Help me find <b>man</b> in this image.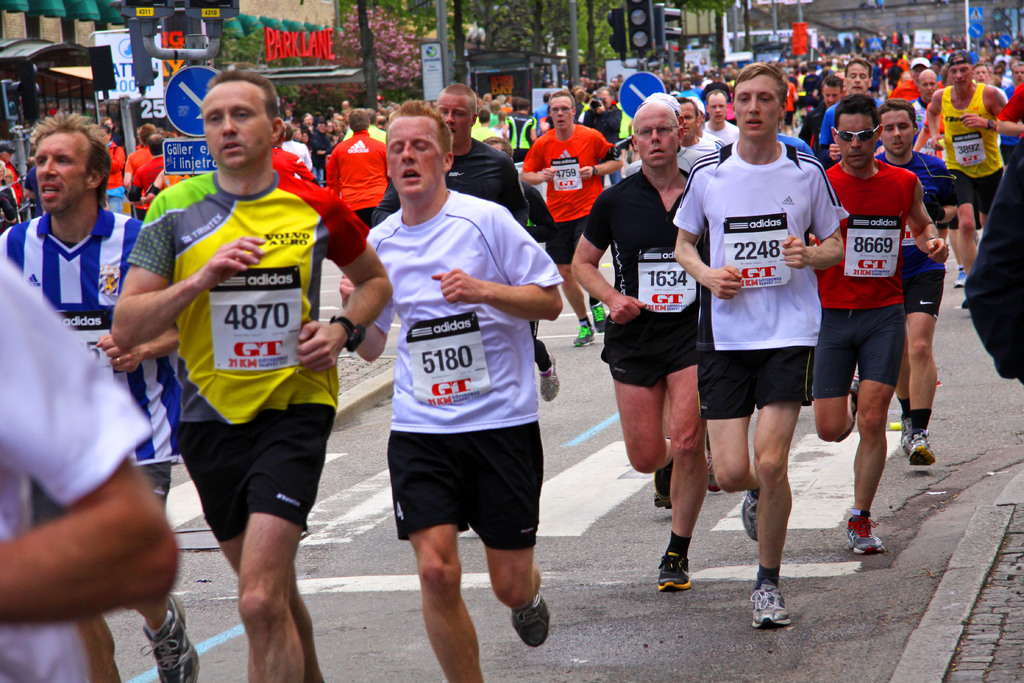
Found it: l=270, t=129, r=320, b=186.
